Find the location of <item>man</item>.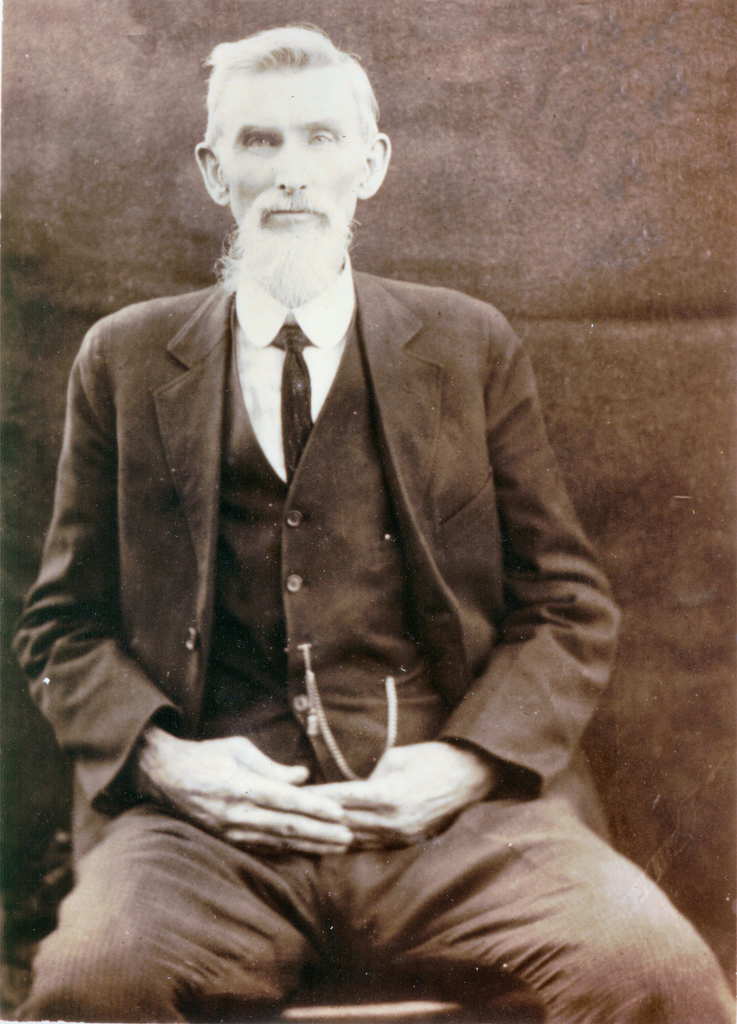
Location: locate(7, 17, 736, 1023).
